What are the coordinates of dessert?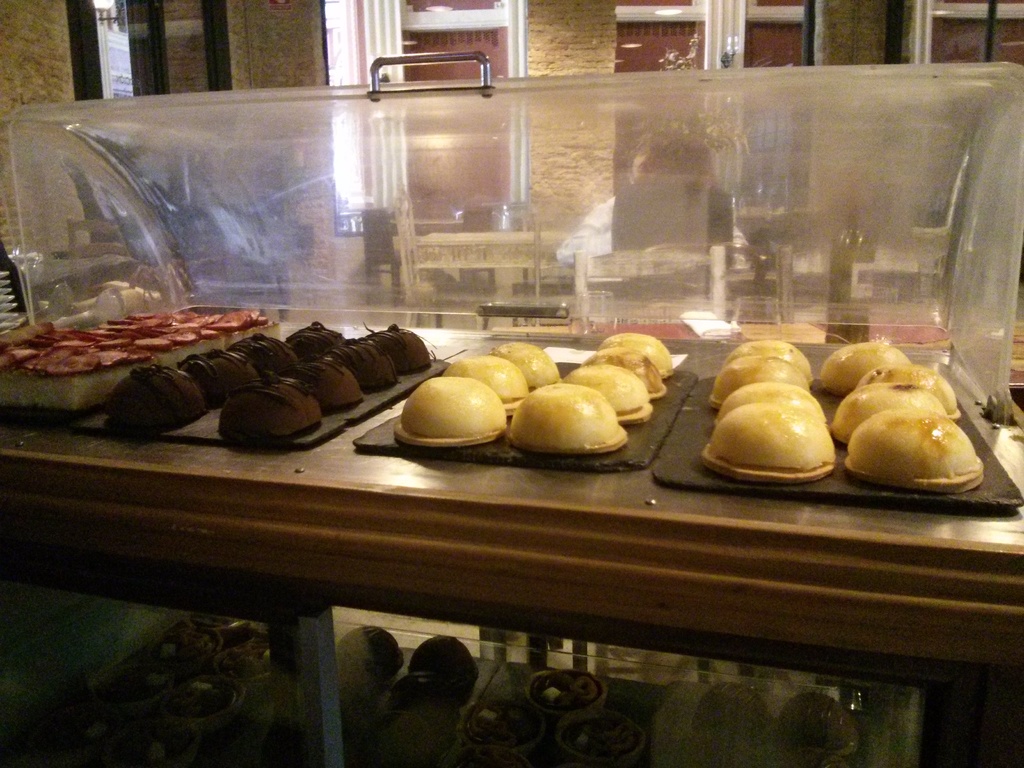
crop(390, 379, 502, 437).
